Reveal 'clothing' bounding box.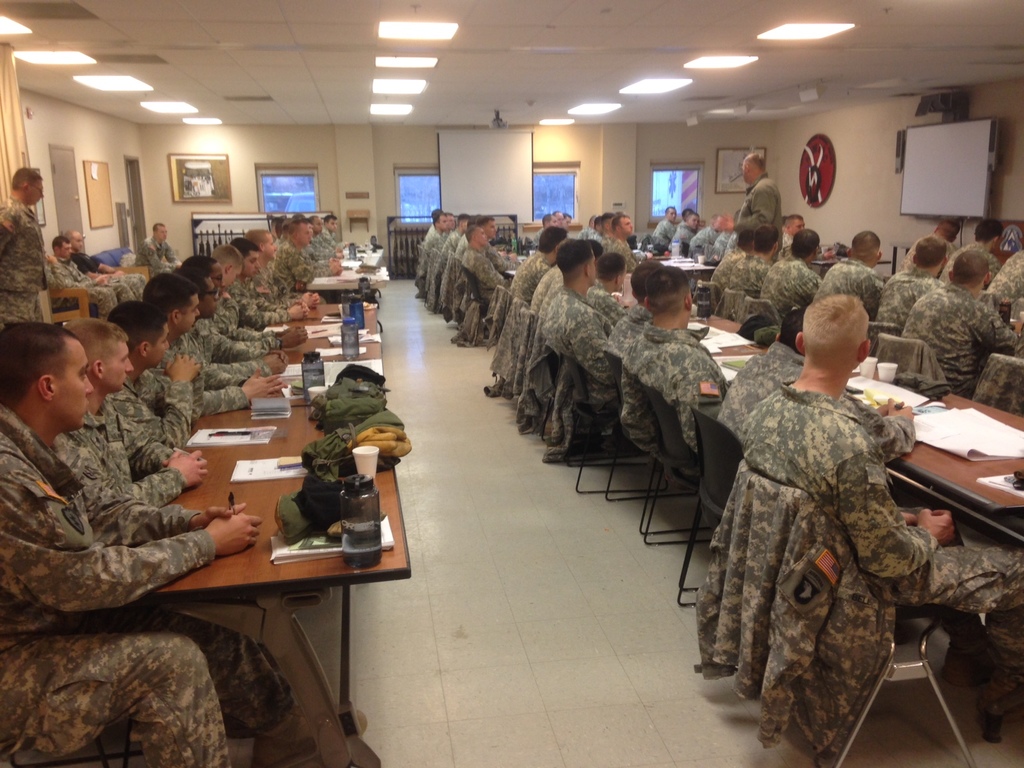
Revealed: [866,319,902,358].
